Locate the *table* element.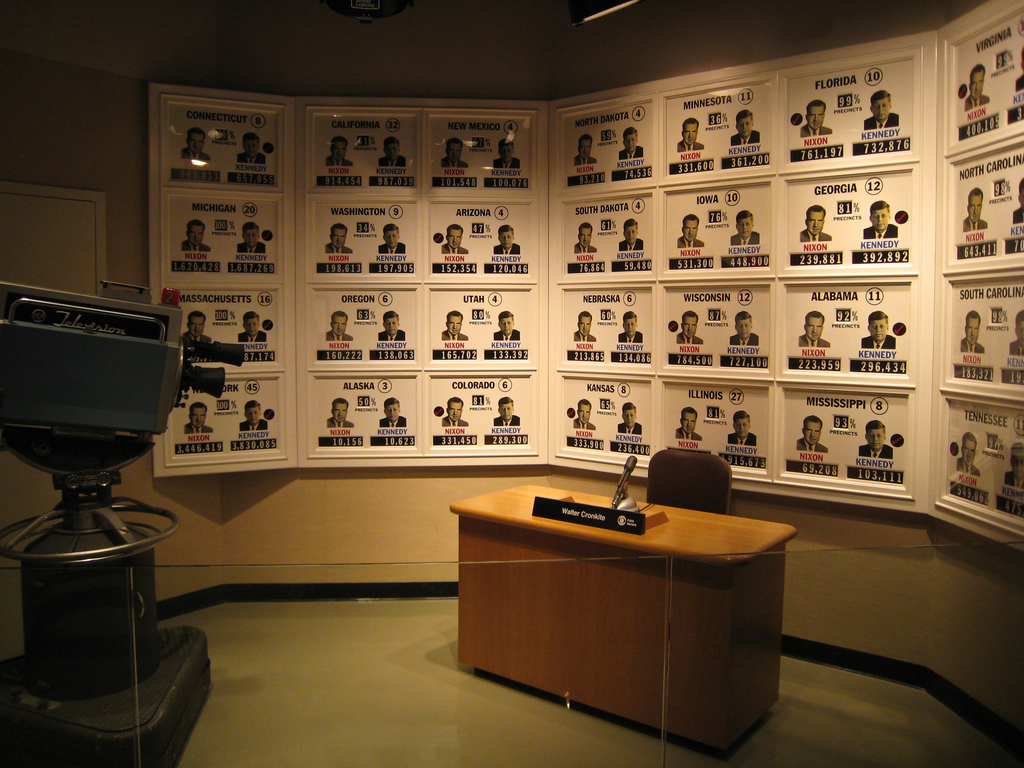
Element bbox: (458, 440, 802, 755).
